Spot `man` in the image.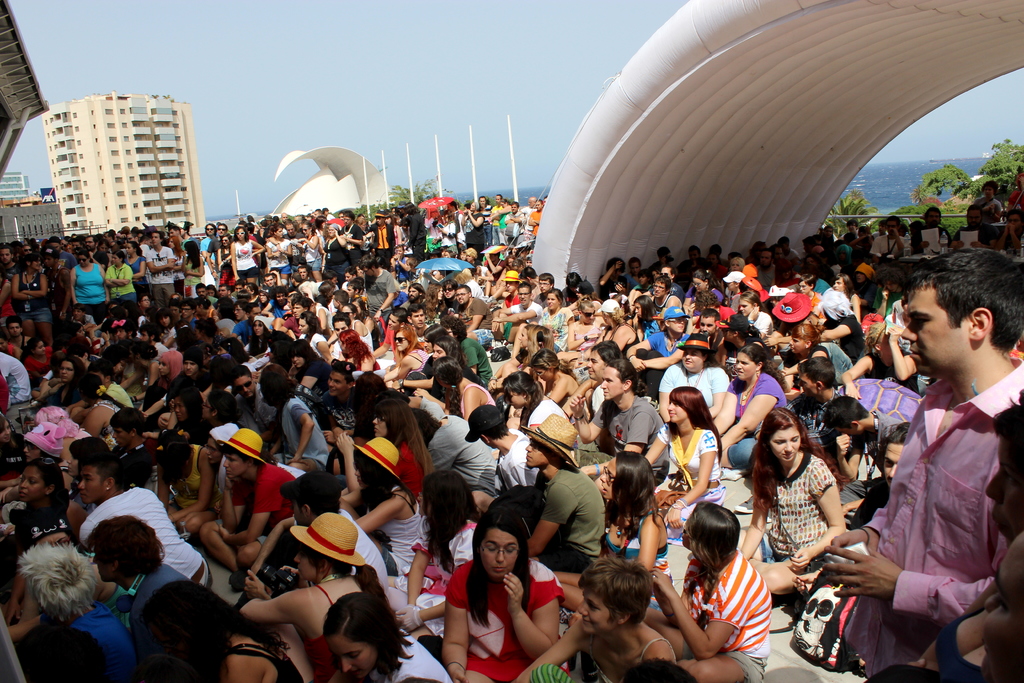
`man` found at l=527, t=198, r=543, b=228.
